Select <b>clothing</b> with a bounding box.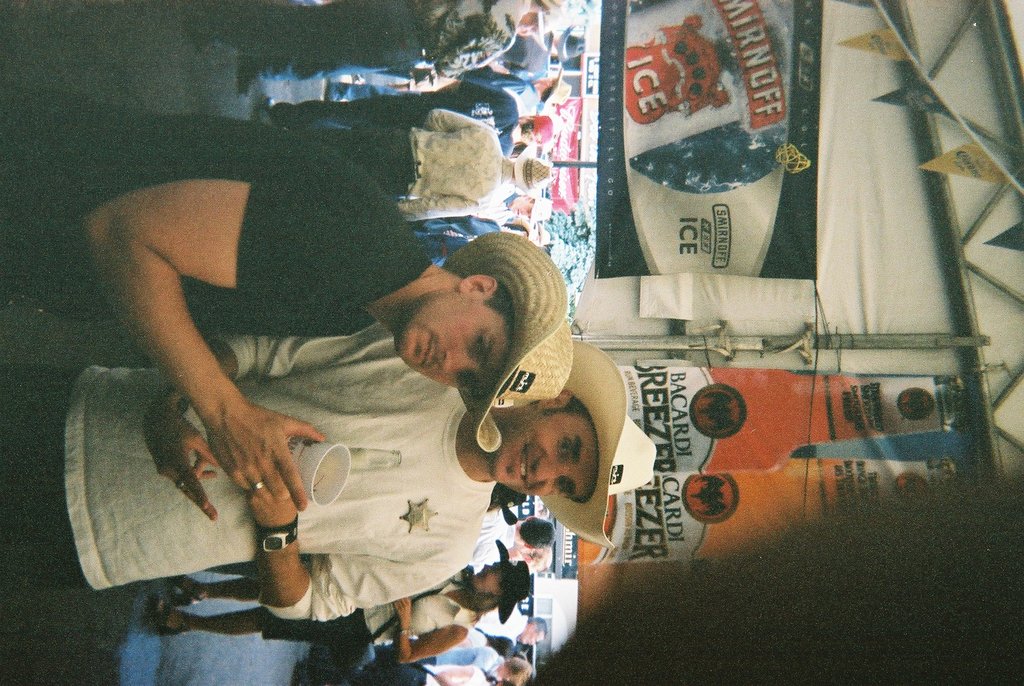
2/79/433/323.
